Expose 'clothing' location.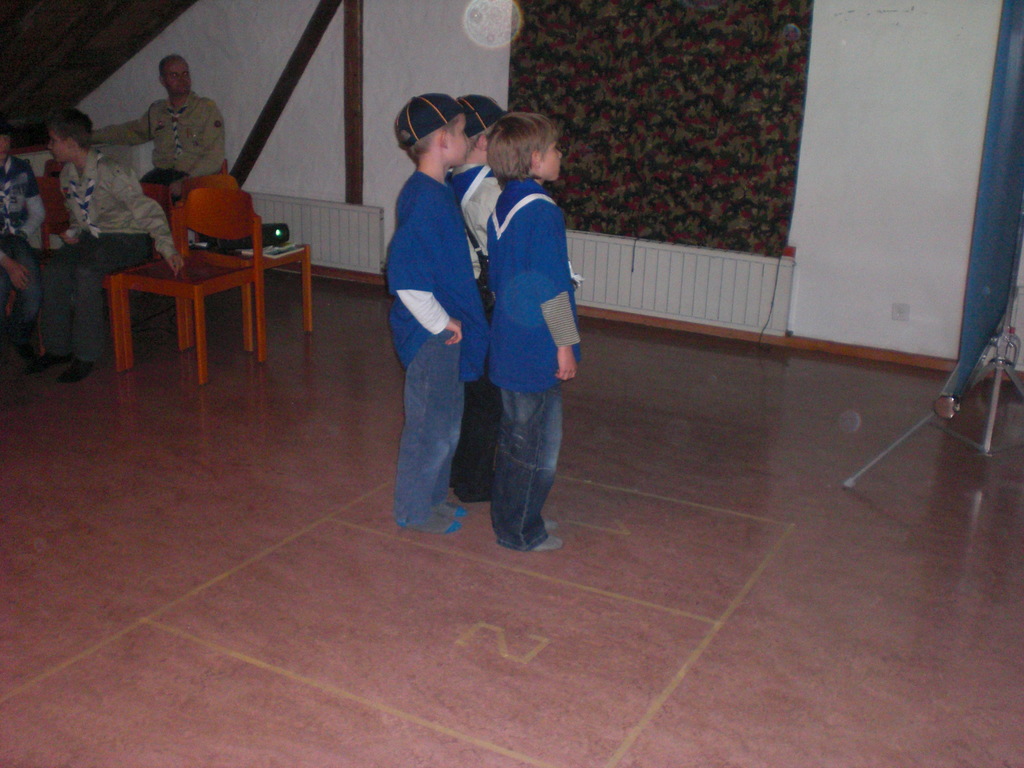
Exposed at 39 150 175 362.
